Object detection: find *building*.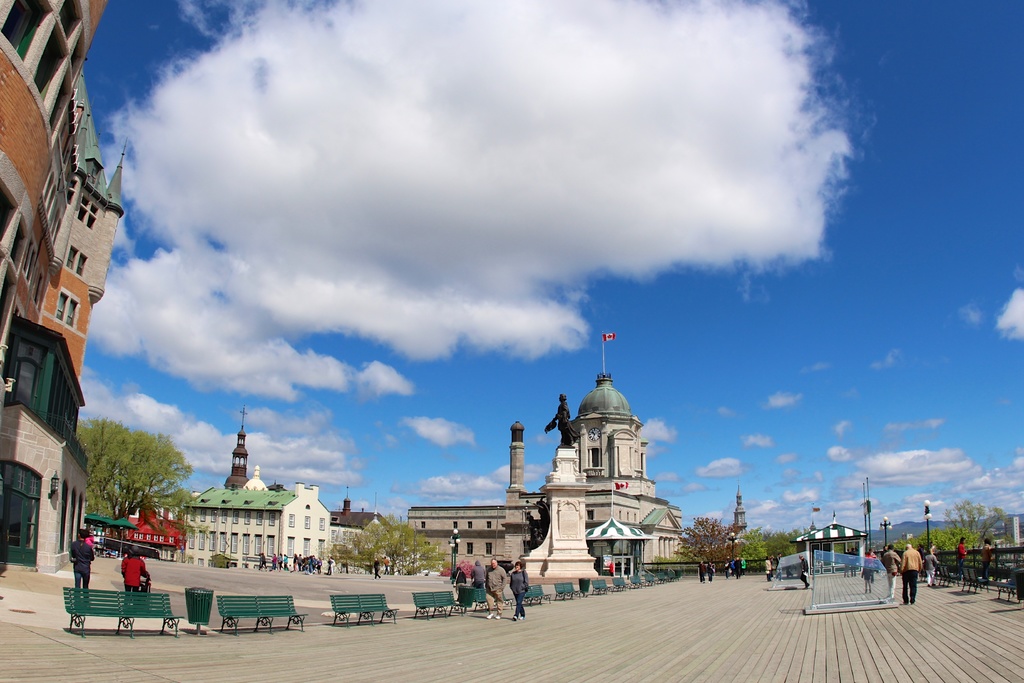
bbox=[1, 0, 130, 571].
